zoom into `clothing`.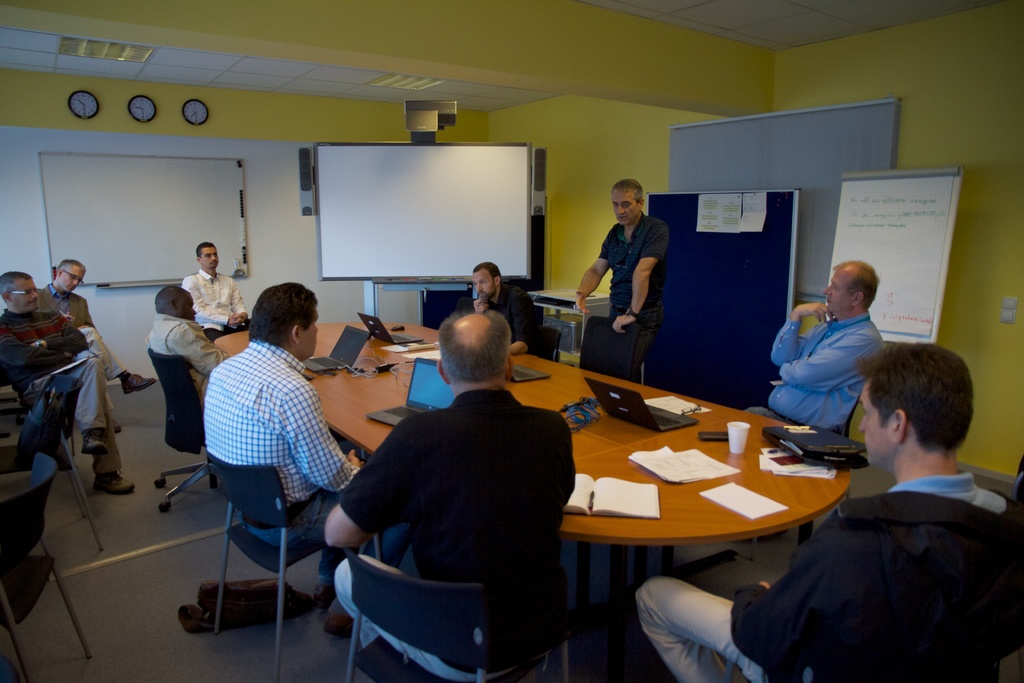
Zoom target: bbox=[206, 339, 412, 618].
